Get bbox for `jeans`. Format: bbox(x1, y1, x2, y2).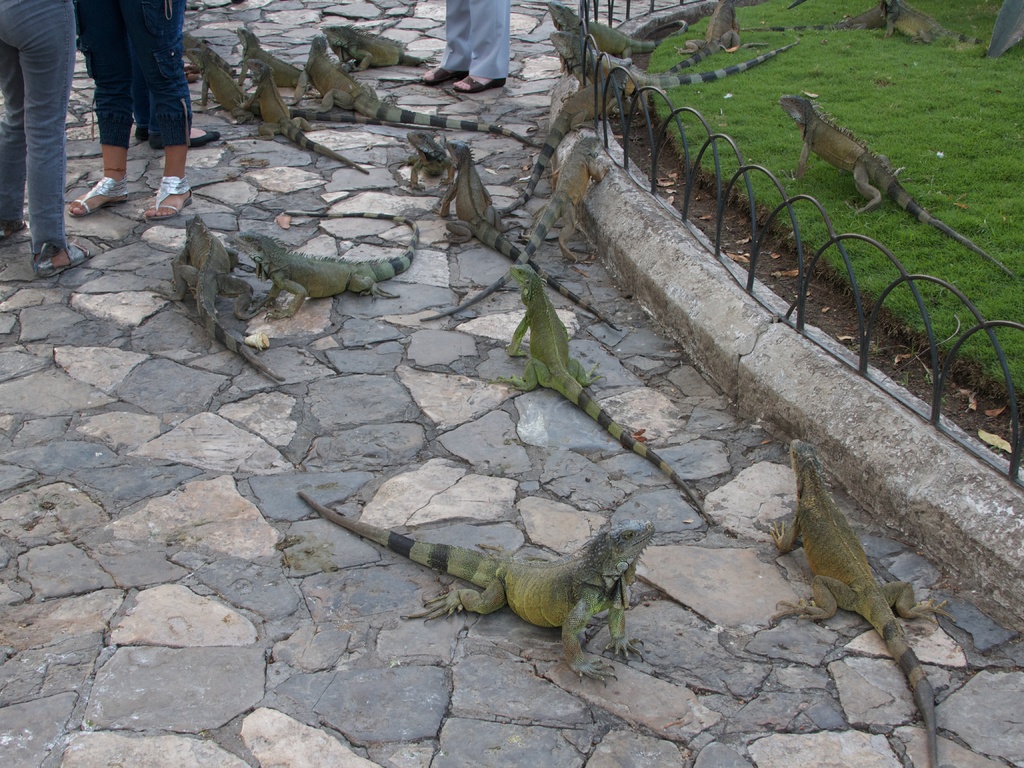
bbox(7, 8, 94, 277).
